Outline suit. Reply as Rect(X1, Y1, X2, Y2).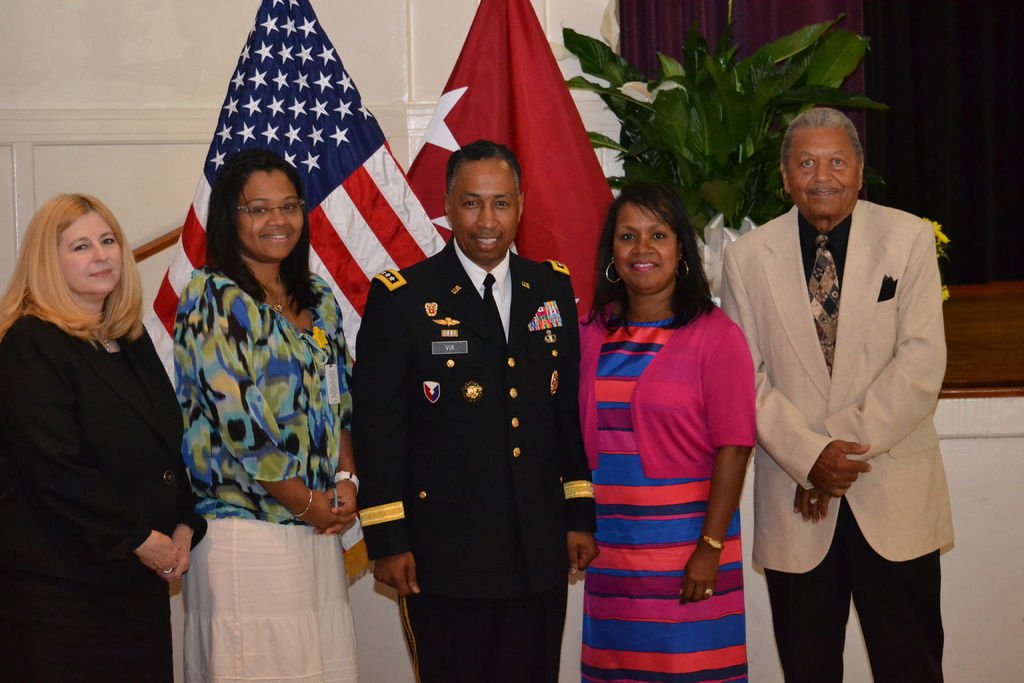
Rect(349, 232, 596, 682).
